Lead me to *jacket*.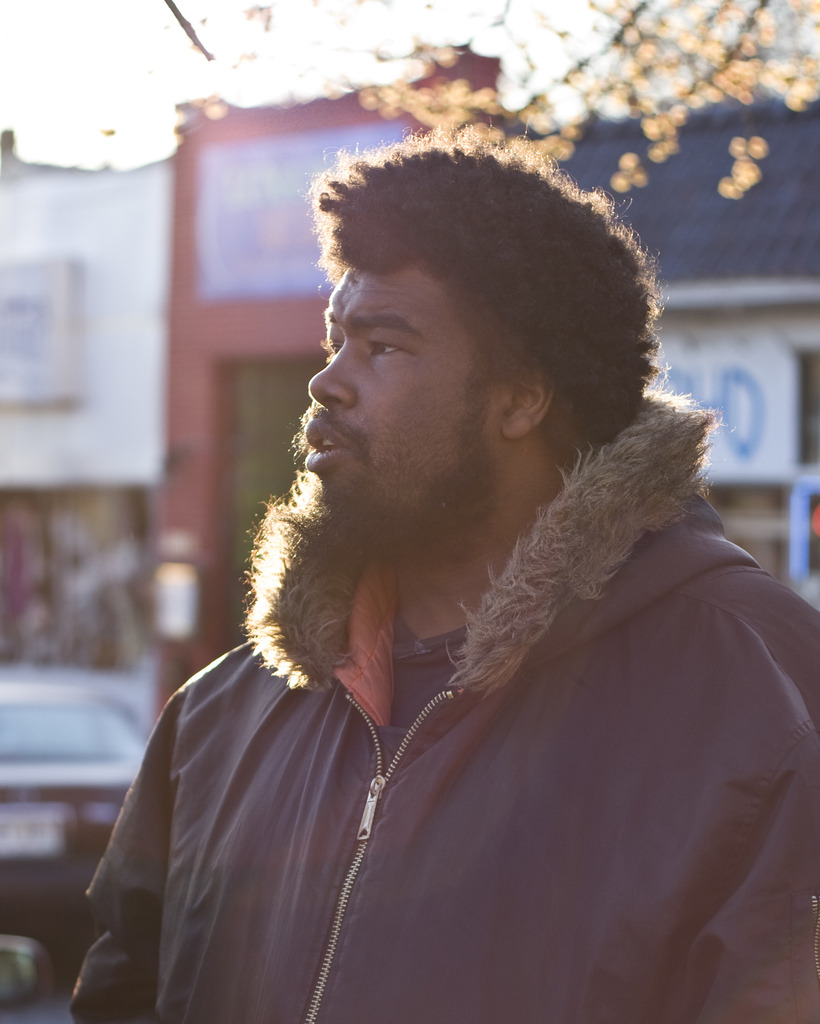
Lead to 117/288/803/1021.
